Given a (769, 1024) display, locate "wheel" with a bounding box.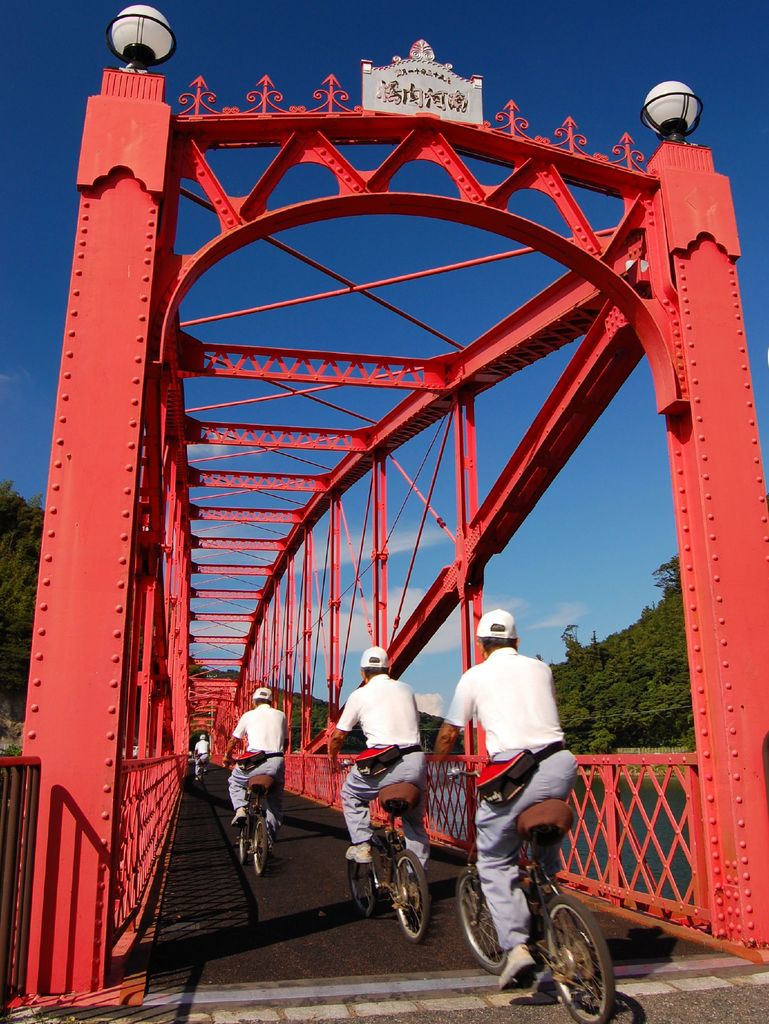
Located: box=[235, 813, 252, 867].
